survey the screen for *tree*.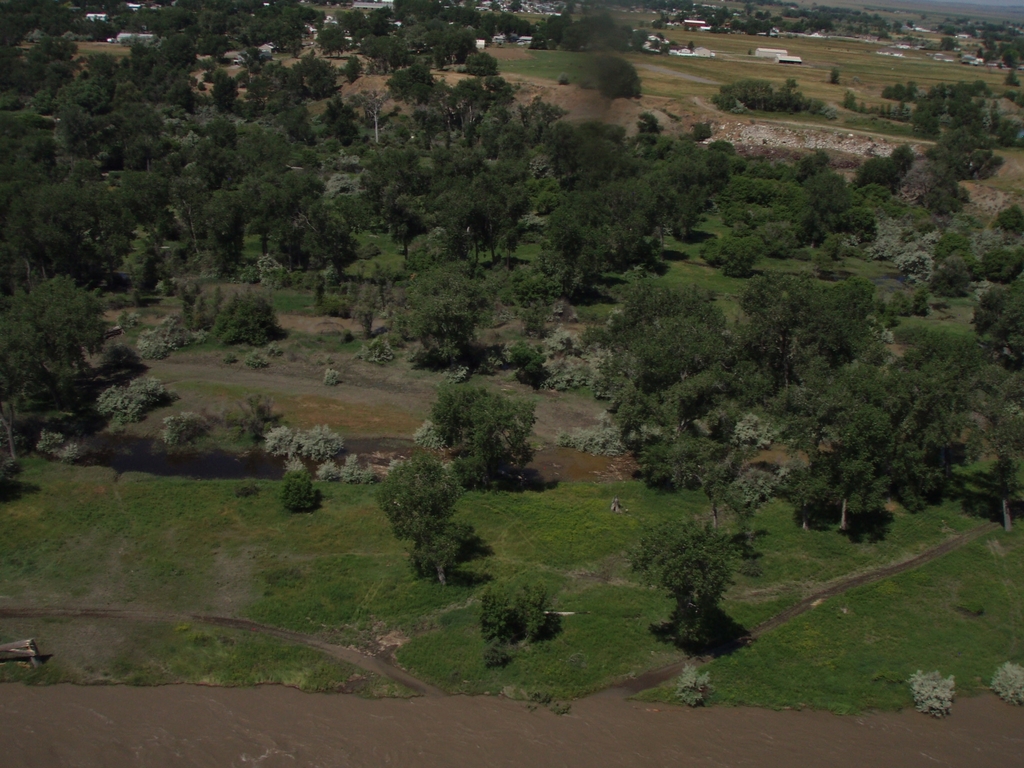
Survey found: [570, 120, 620, 177].
